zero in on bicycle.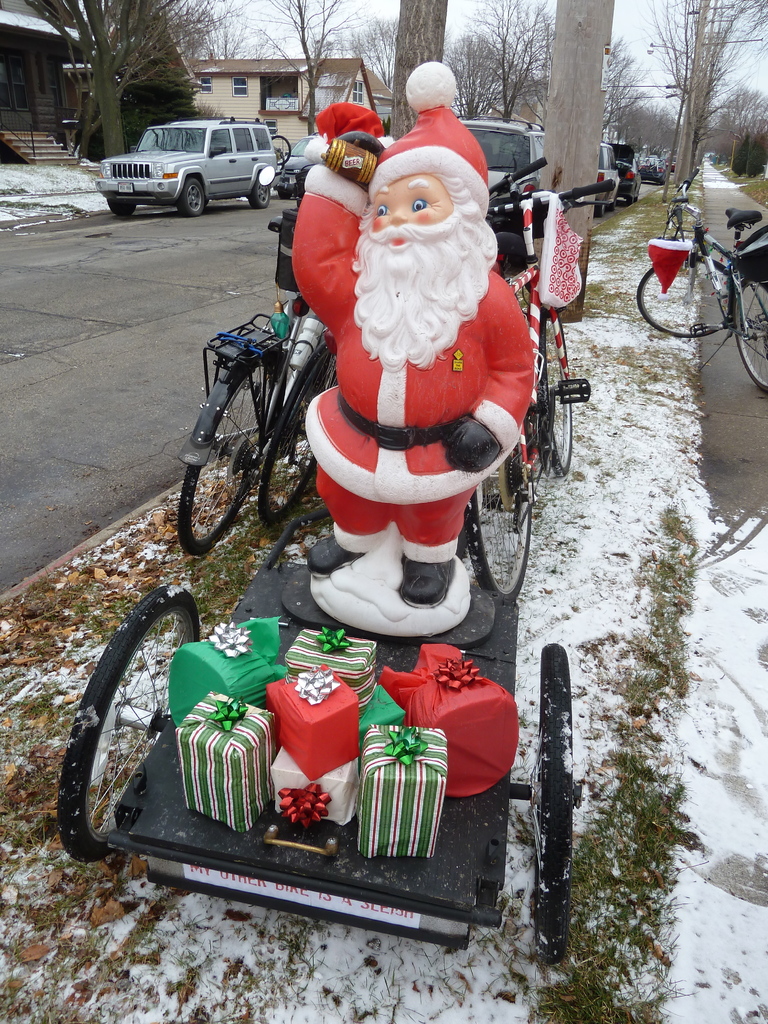
Zeroed in: left=646, top=183, right=754, bottom=347.
